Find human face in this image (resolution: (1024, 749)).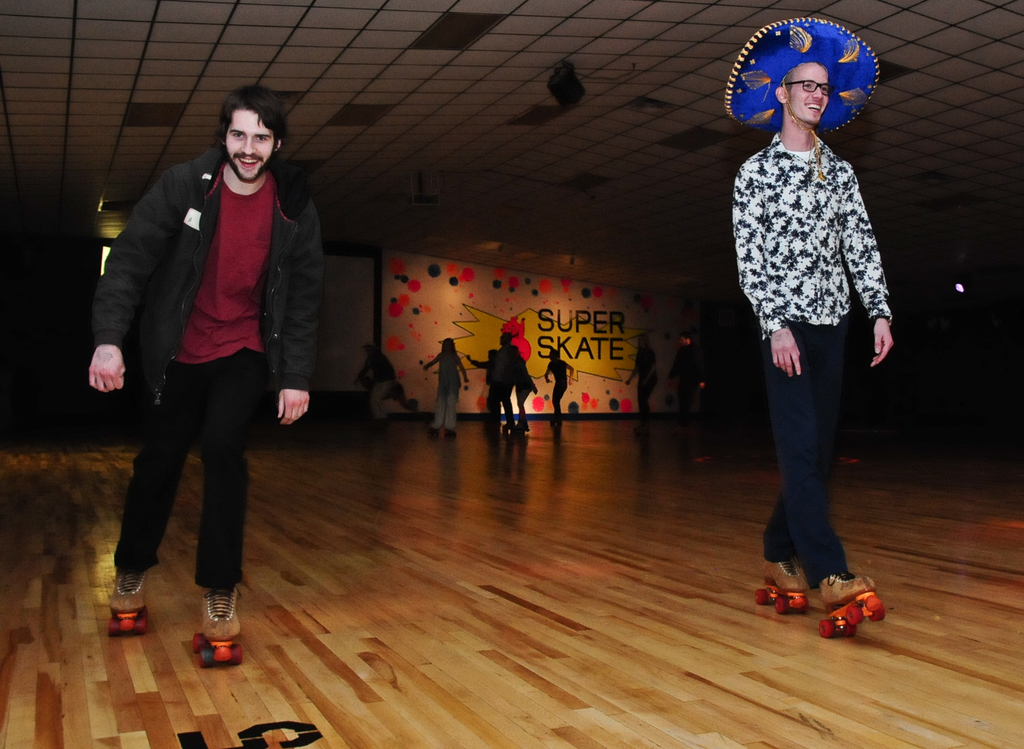
BBox(224, 111, 271, 180).
